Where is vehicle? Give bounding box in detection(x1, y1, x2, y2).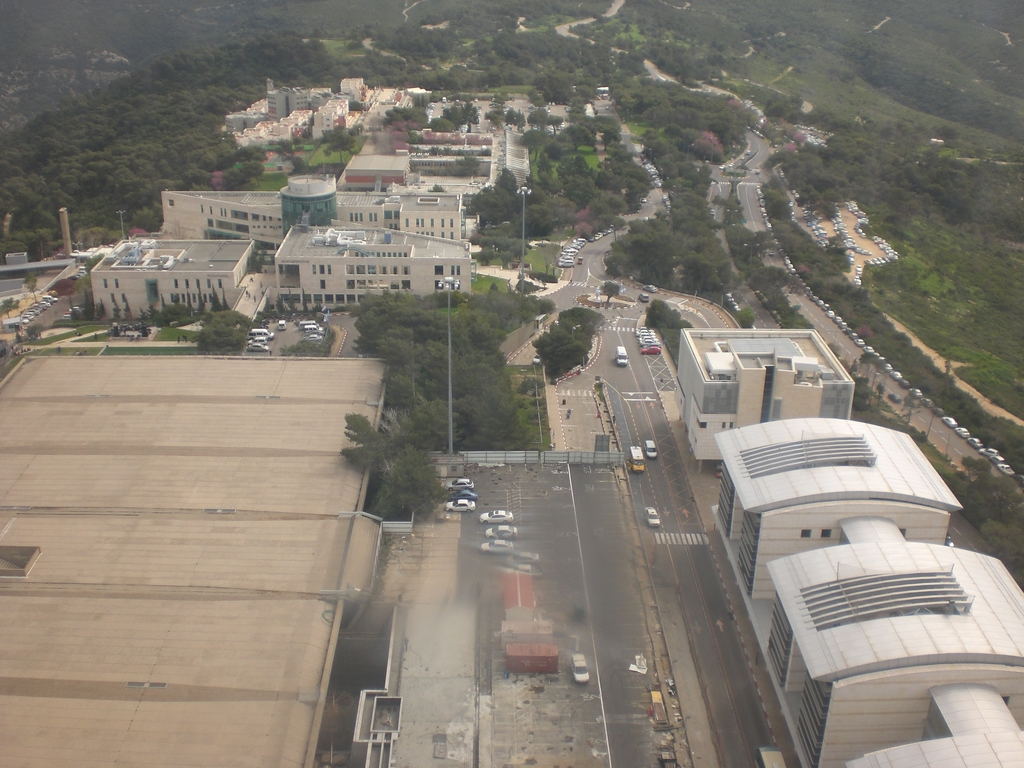
detection(303, 319, 317, 329).
